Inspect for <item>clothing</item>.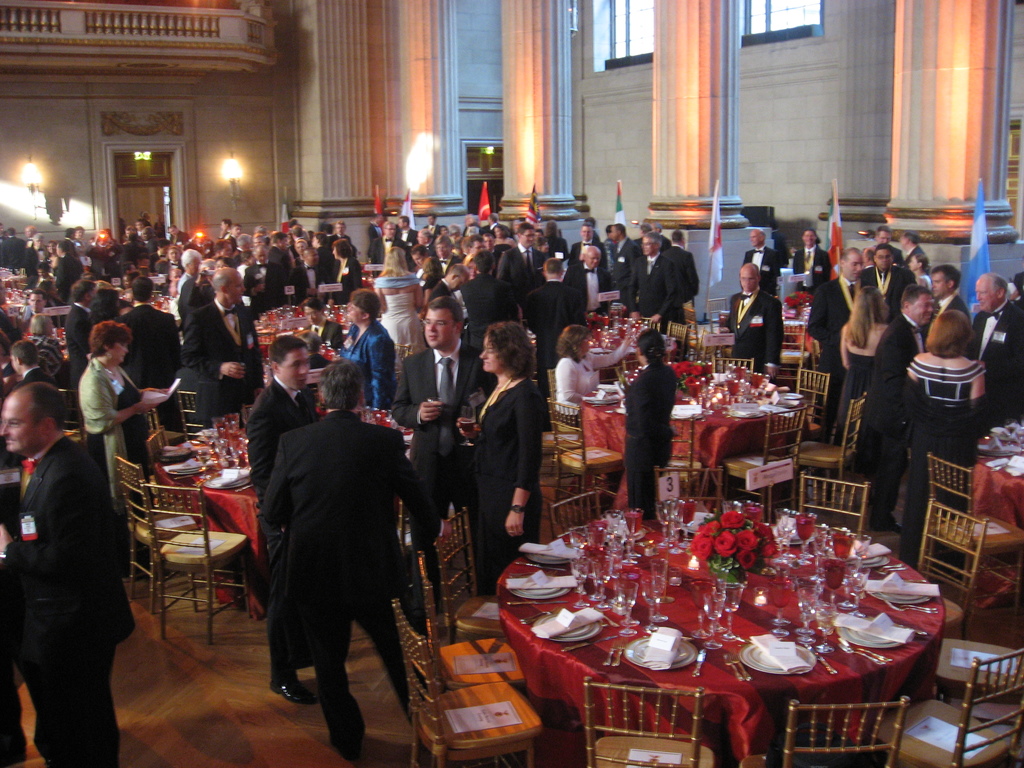
Inspection: bbox=[966, 300, 1023, 425].
